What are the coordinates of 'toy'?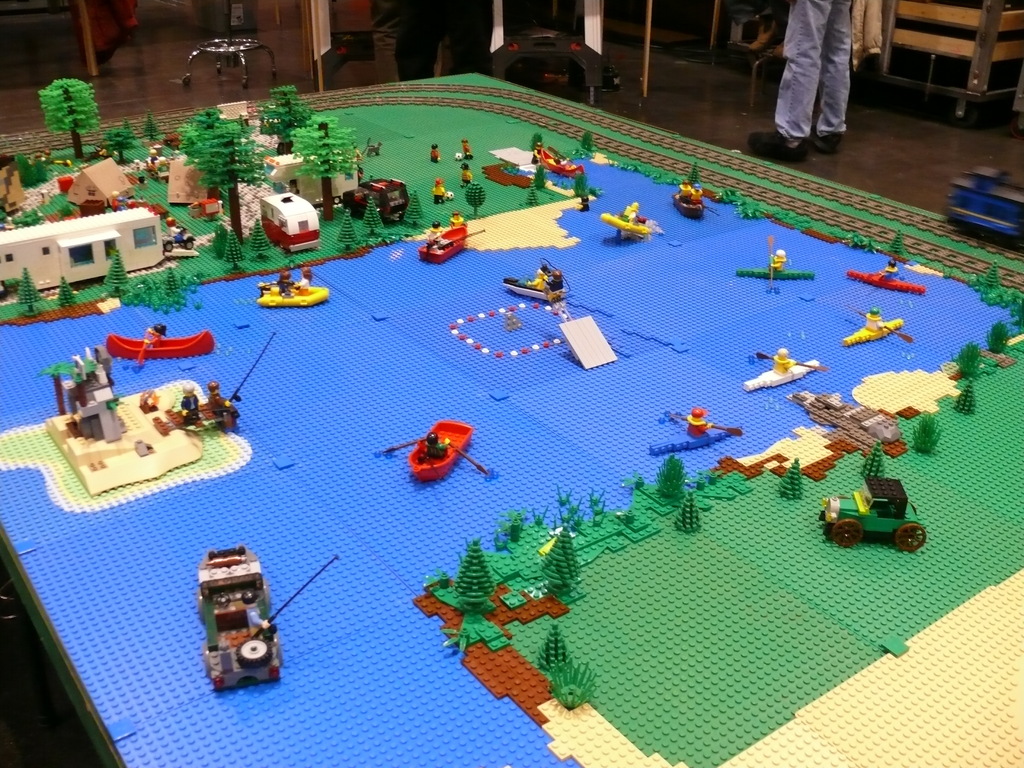
l=237, t=228, r=278, b=265.
